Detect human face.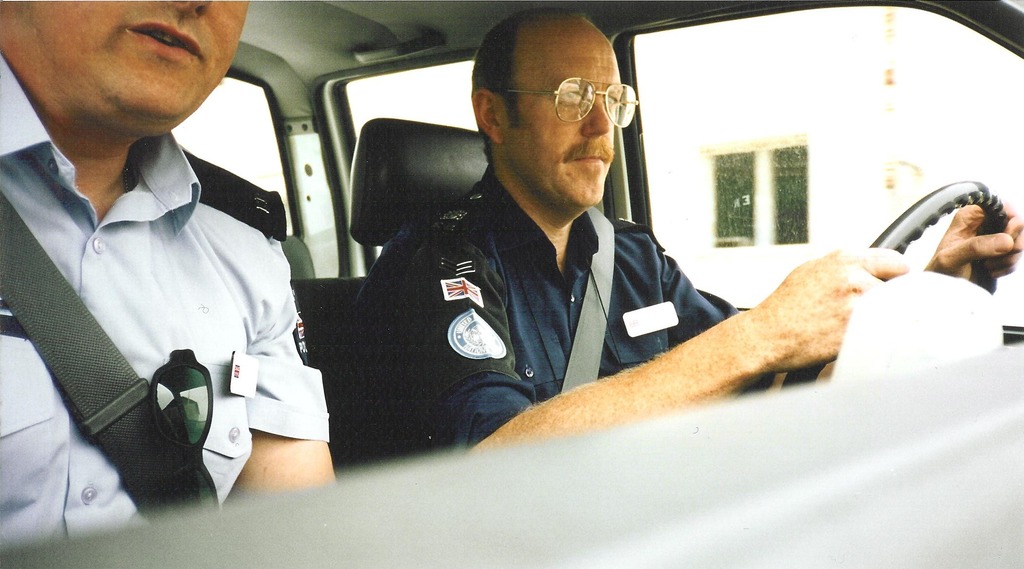
Detected at box=[495, 18, 625, 204].
